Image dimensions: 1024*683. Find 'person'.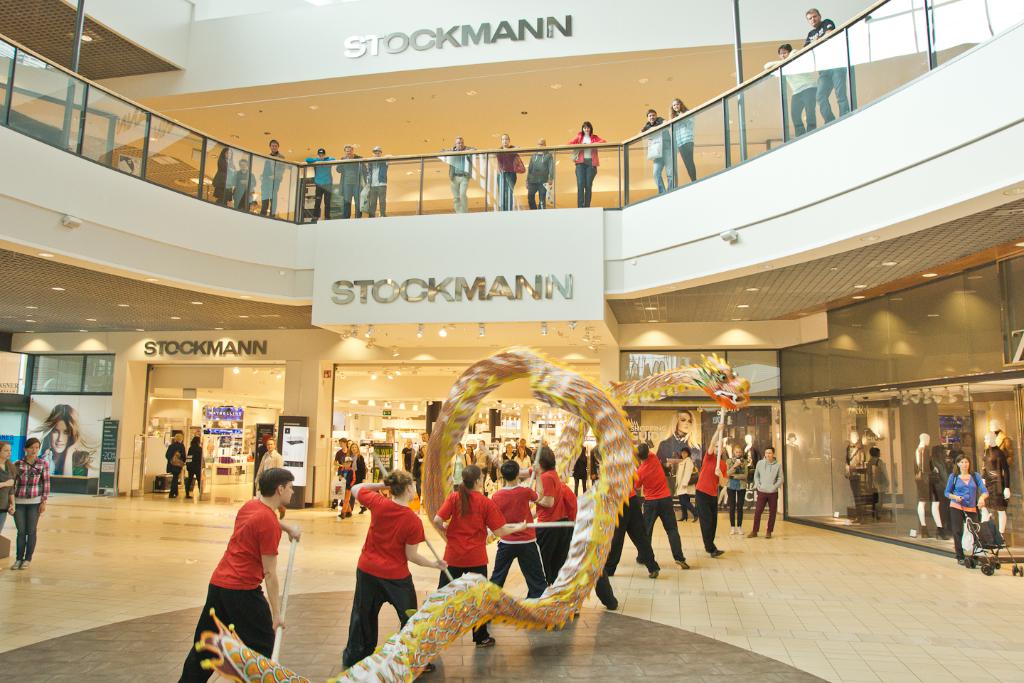
detection(539, 449, 576, 577).
